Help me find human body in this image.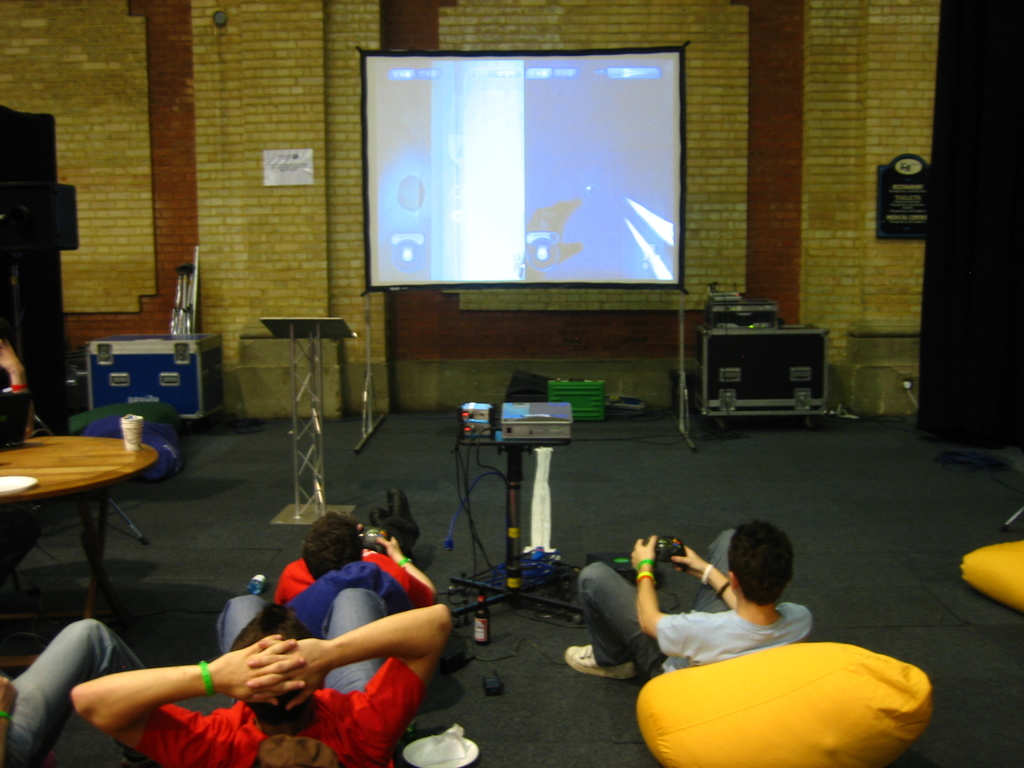
Found it: box(271, 492, 437, 621).
